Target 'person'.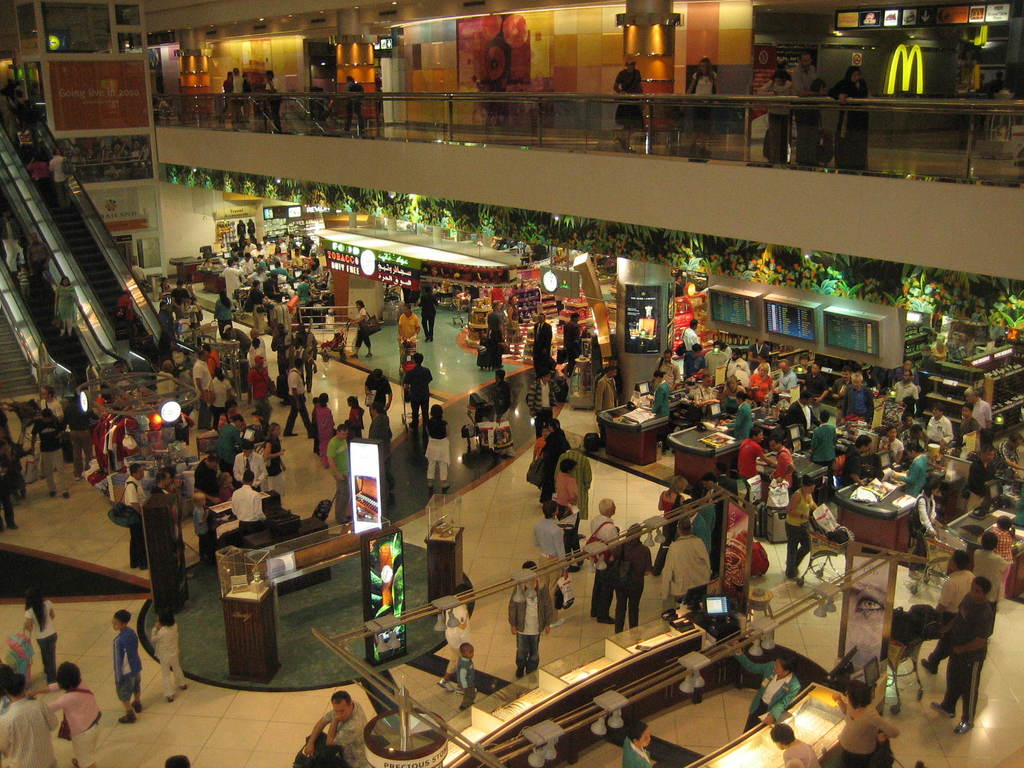
Target region: BBox(243, 349, 275, 429).
